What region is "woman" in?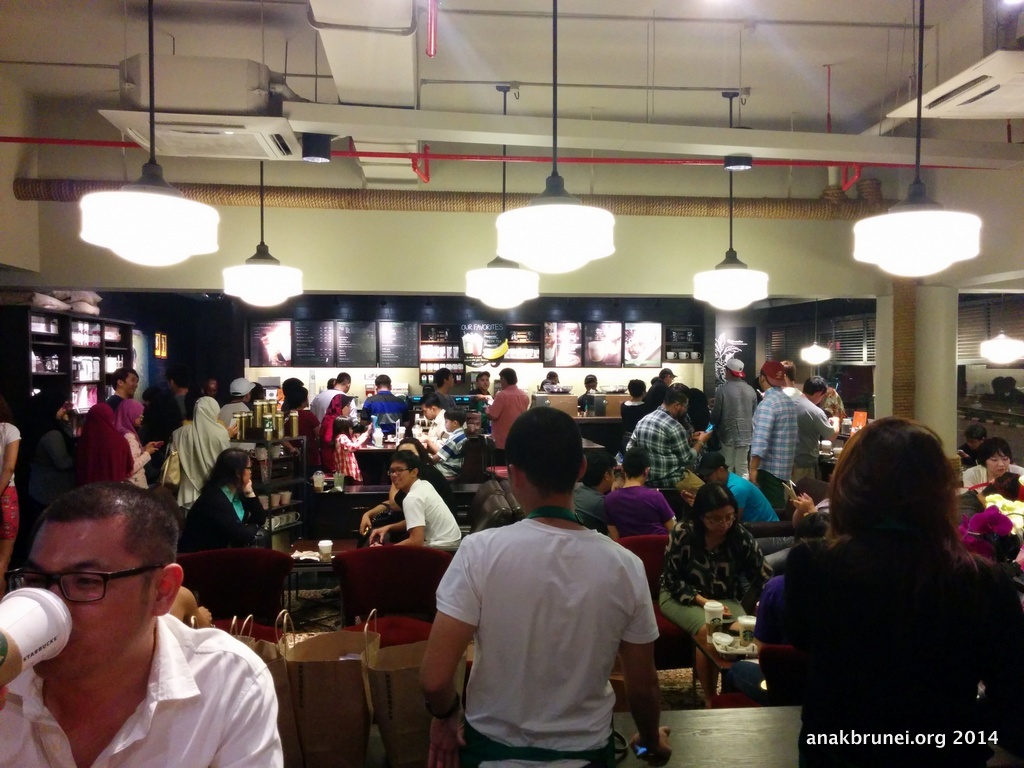
x1=766, y1=415, x2=998, y2=767.
